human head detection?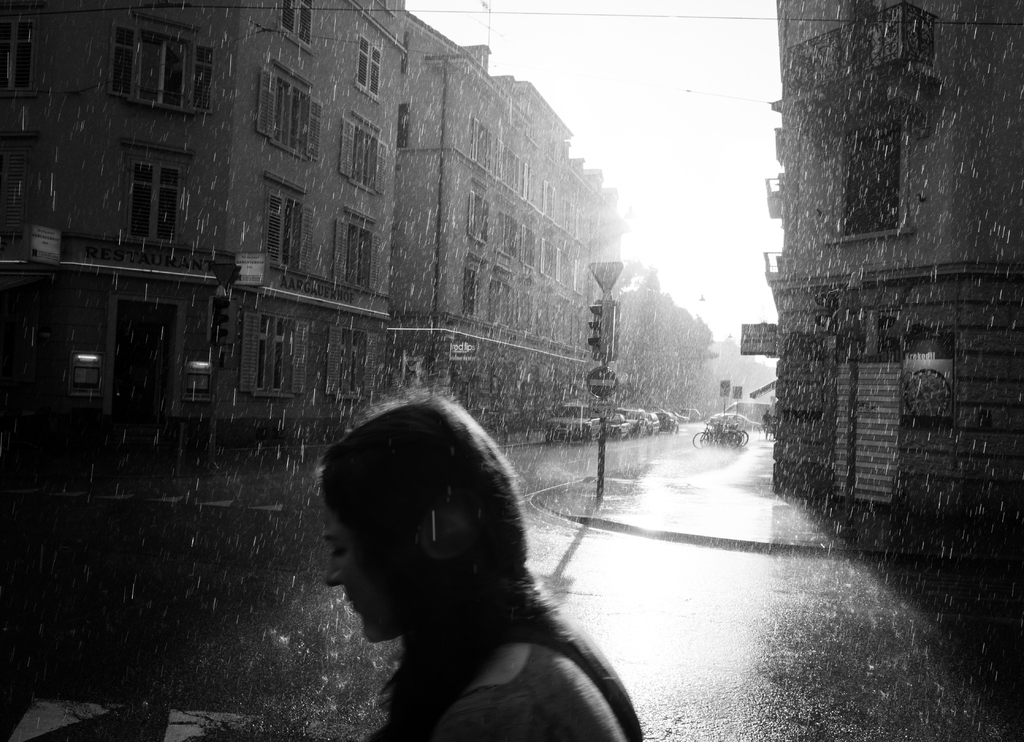
bbox=[321, 404, 525, 643]
